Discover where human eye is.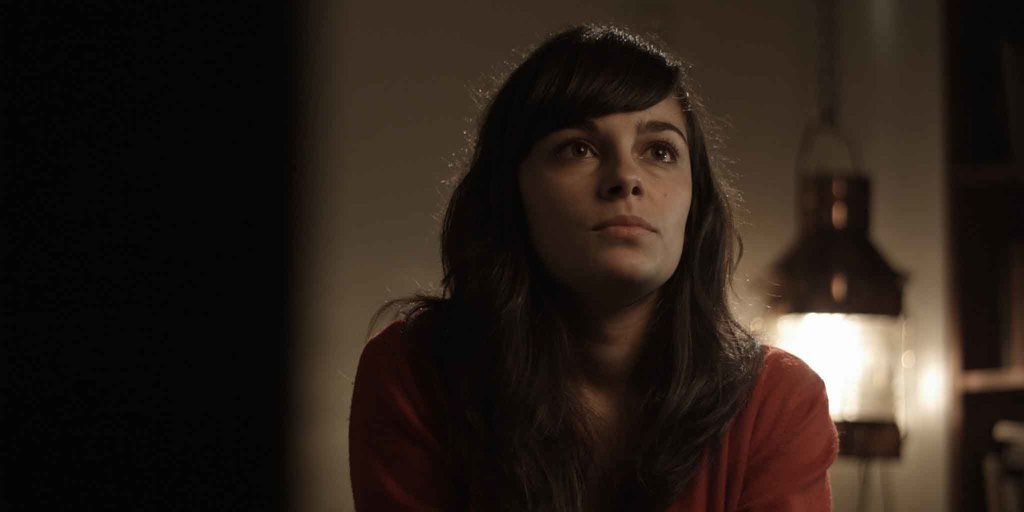
Discovered at crop(641, 136, 681, 172).
